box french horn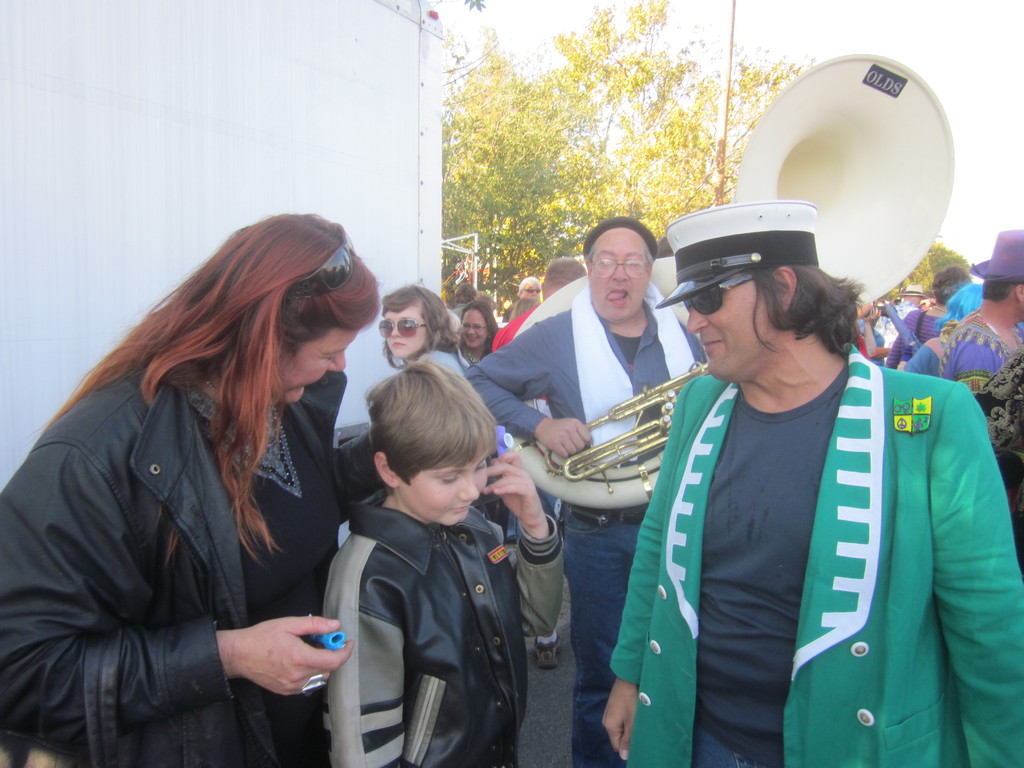
Rect(525, 349, 716, 488)
